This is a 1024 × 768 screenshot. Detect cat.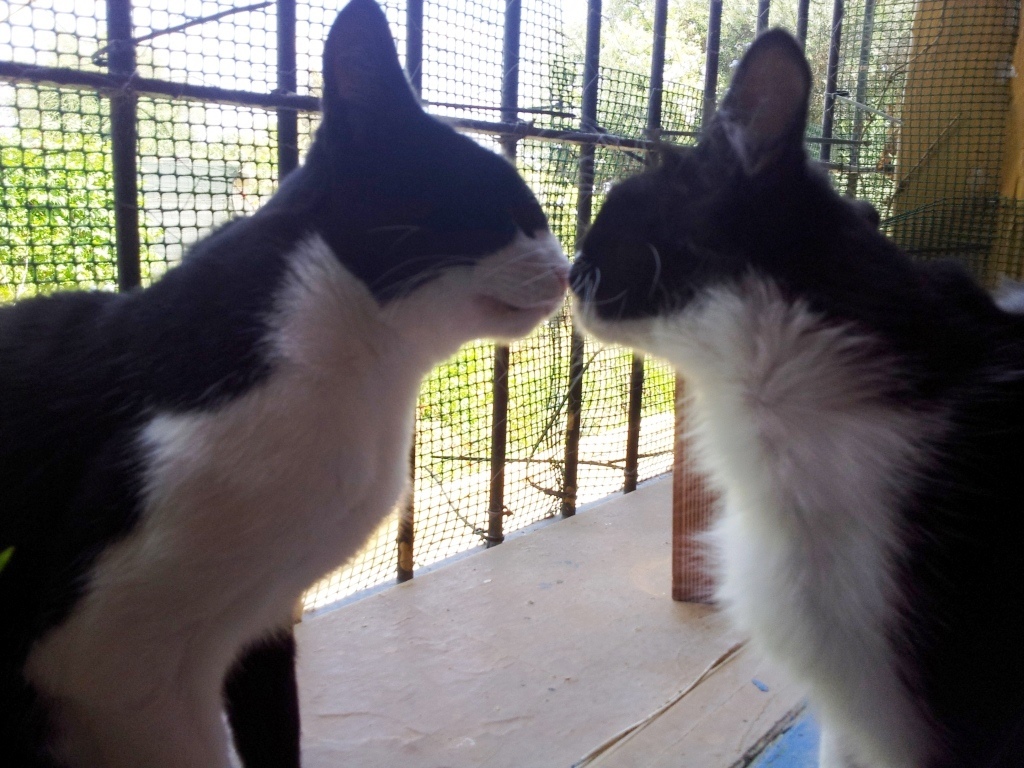
l=0, t=0, r=571, b=767.
